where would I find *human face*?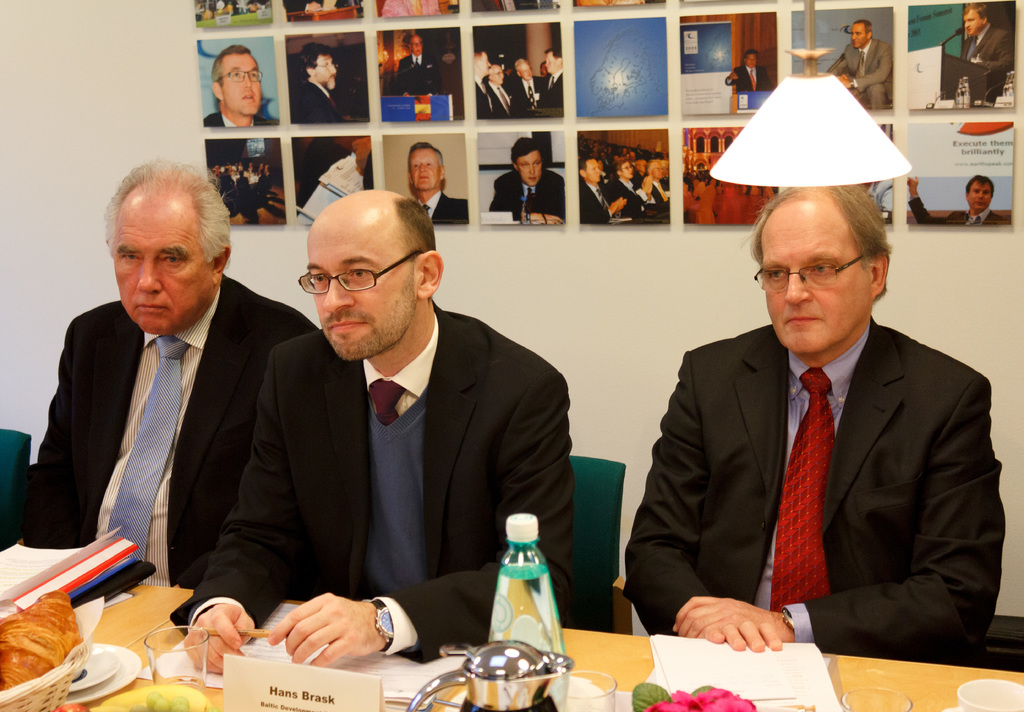
At box=[762, 205, 868, 355].
